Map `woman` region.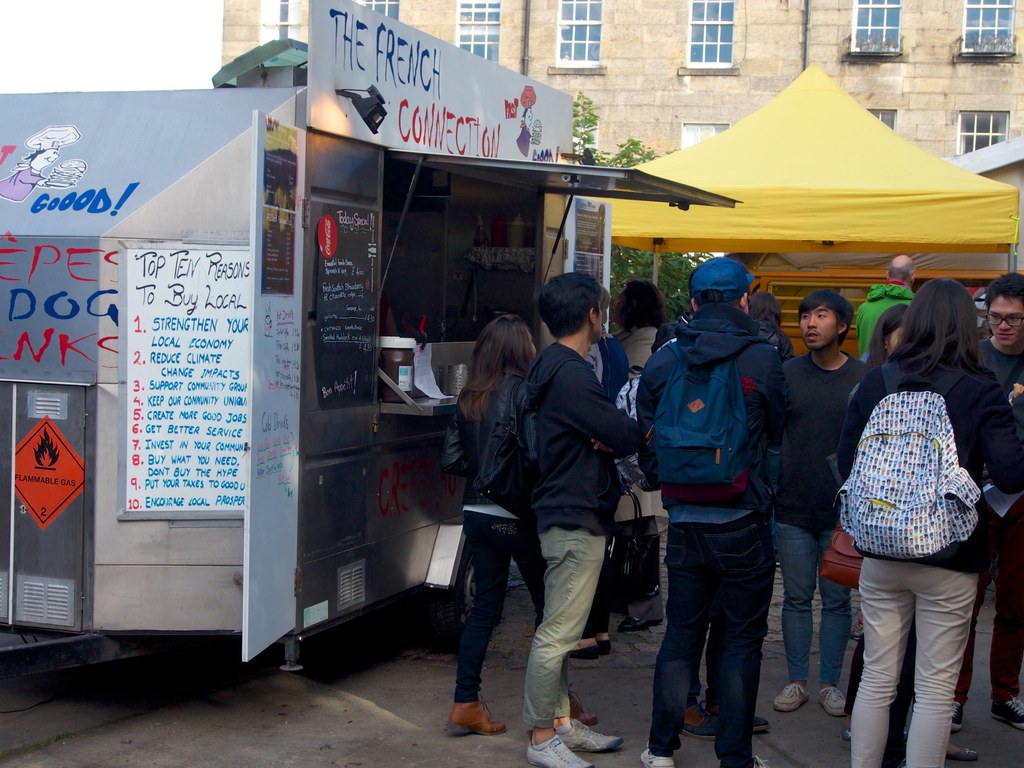
Mapped to region(835, 300, 921, 739).
